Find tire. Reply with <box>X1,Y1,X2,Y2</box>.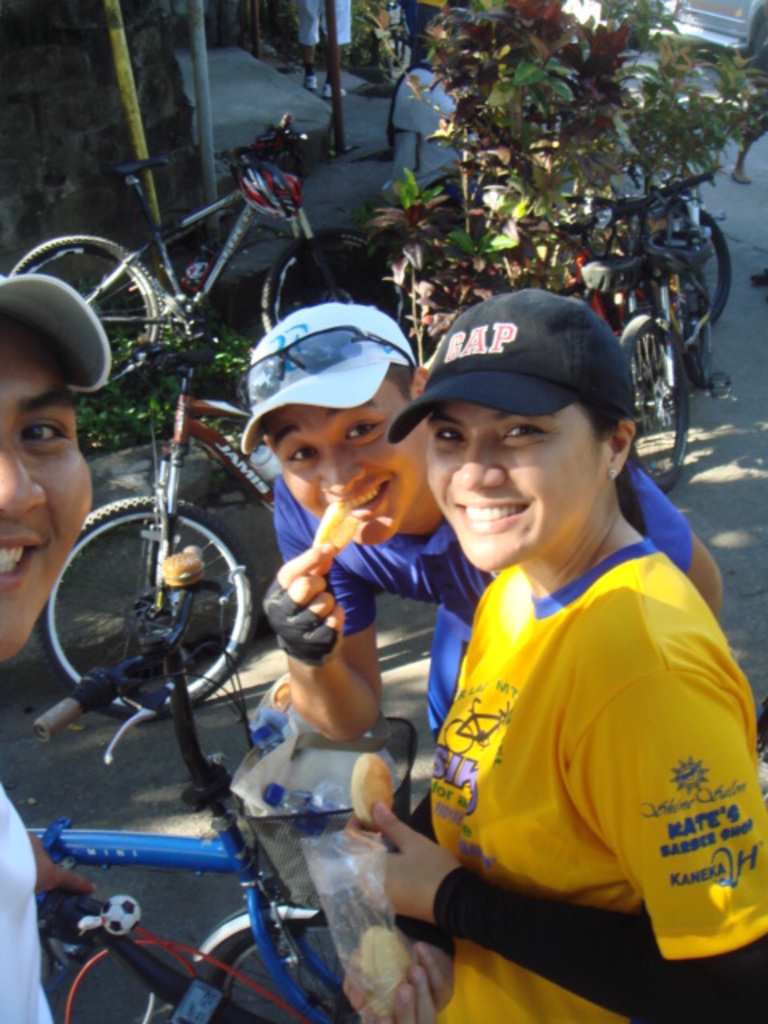
<box>659,208,736,326</box>.
